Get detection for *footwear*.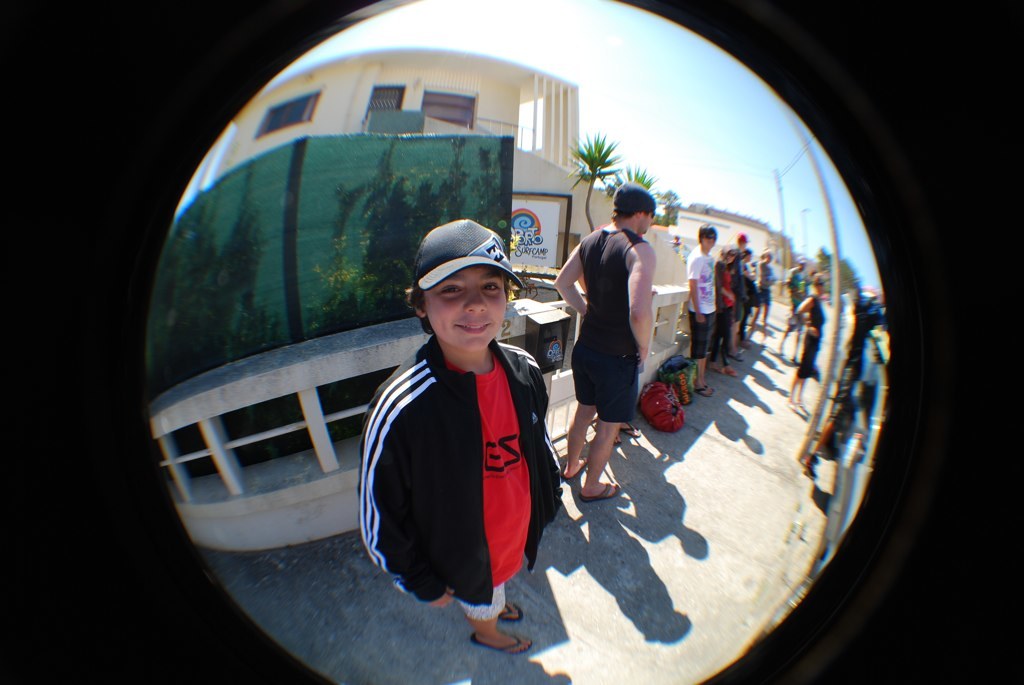
Detection: [left=725, top=350, right=743, bottom=362].
